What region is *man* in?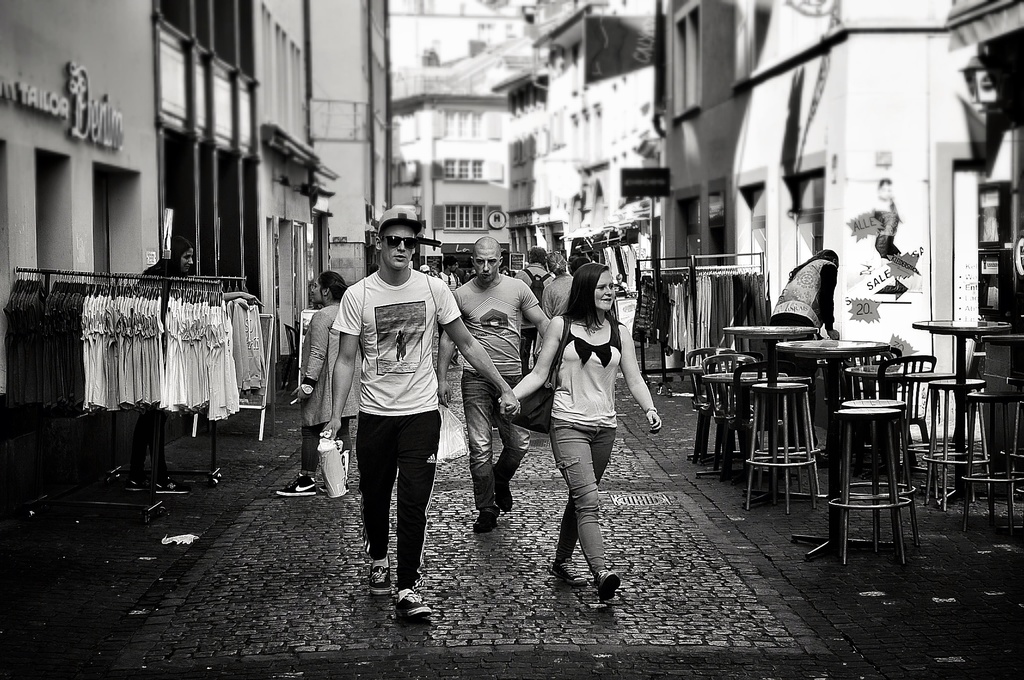
BBox(514, 248, 551, 376).
